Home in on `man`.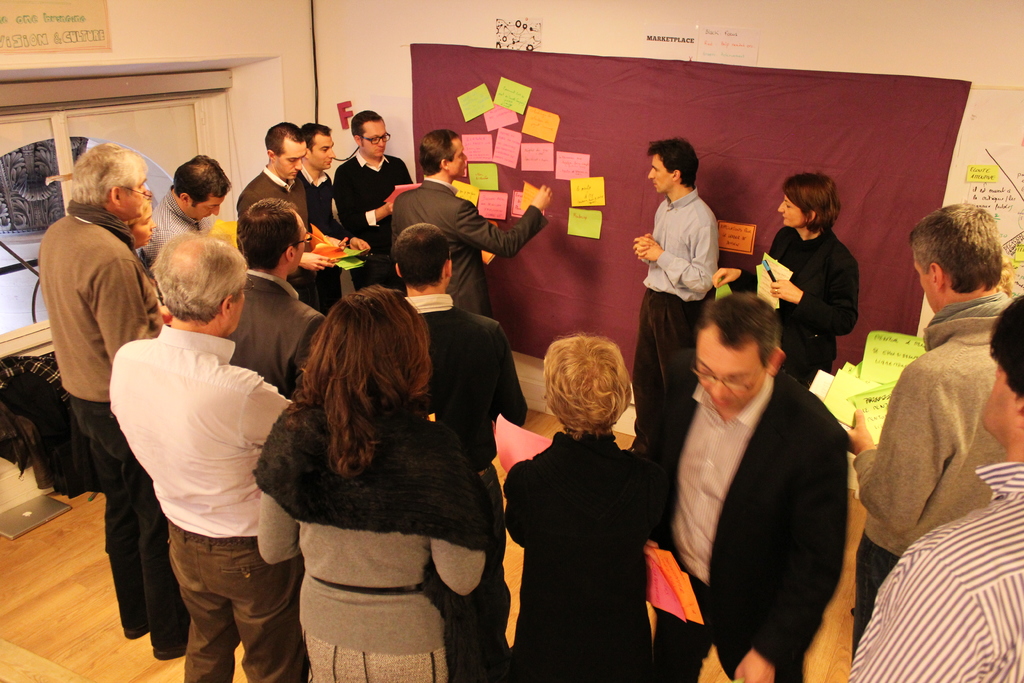
Homed in at bbox(652, 268, 874, 680).
